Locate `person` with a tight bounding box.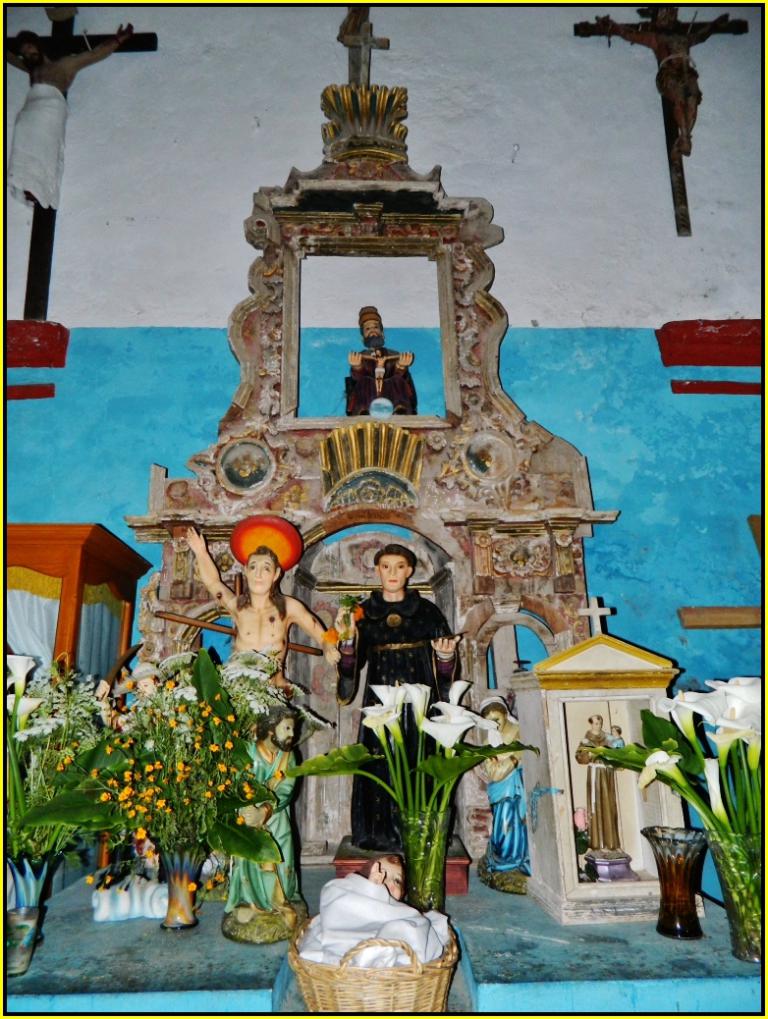
<bbox>342, 290, 413, 420</bbox>.
